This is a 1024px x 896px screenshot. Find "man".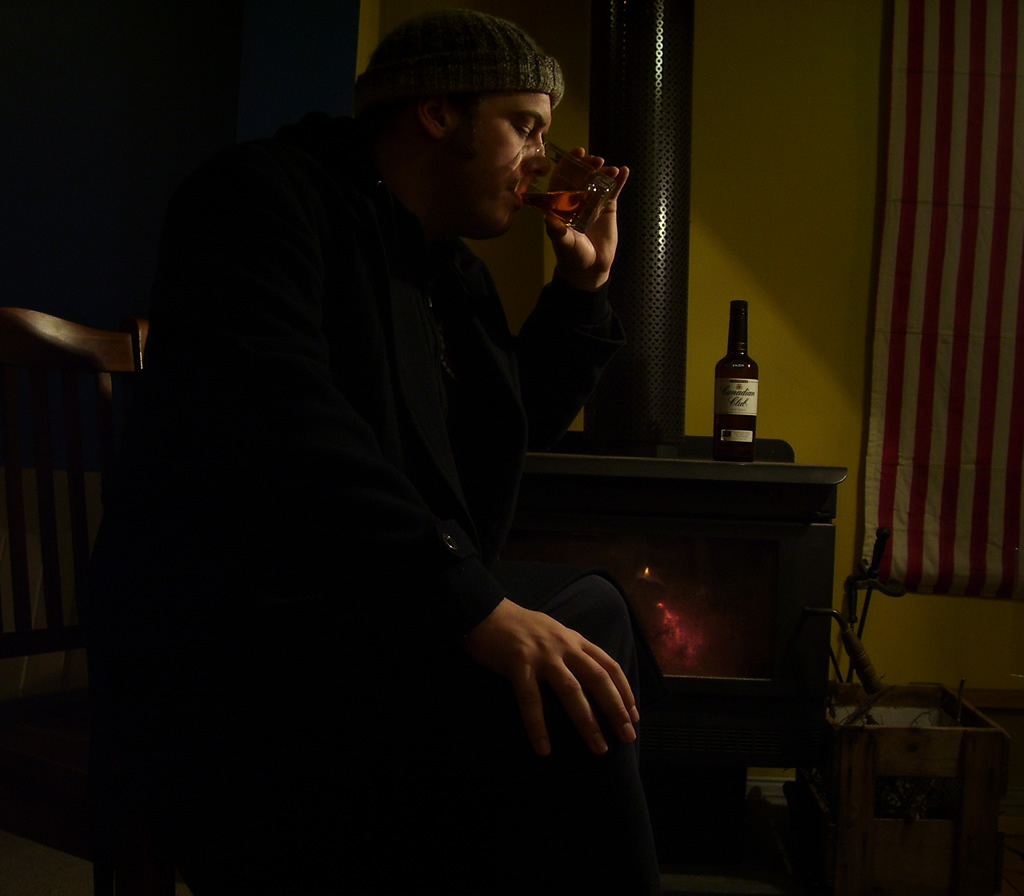
Bounding box: 190,0,680,887.
